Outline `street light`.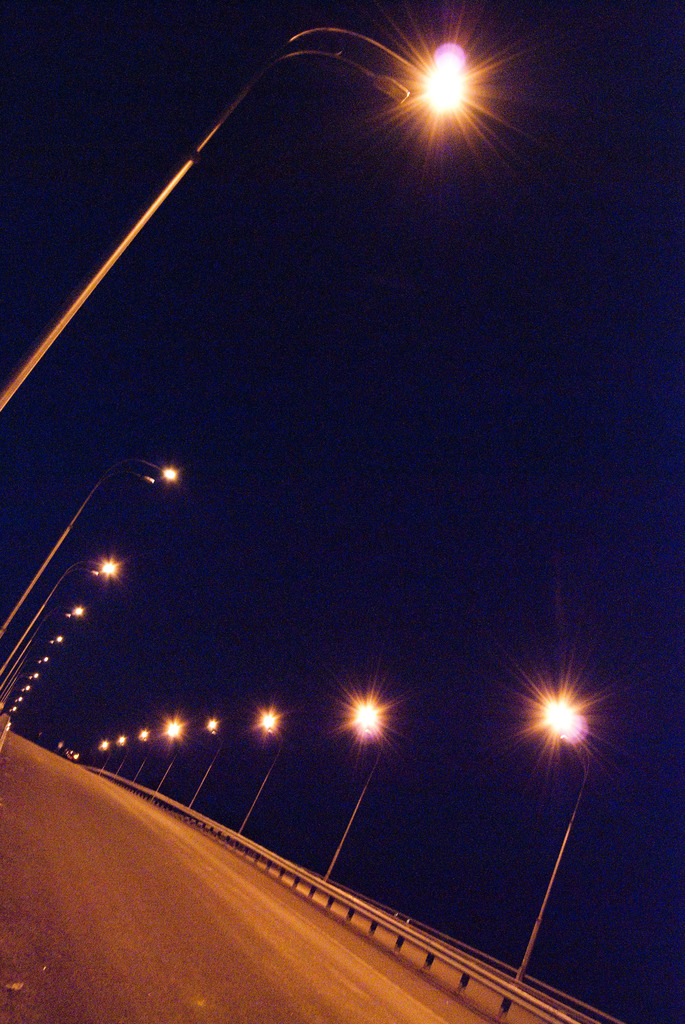
Outline: (0,23,469,418).
